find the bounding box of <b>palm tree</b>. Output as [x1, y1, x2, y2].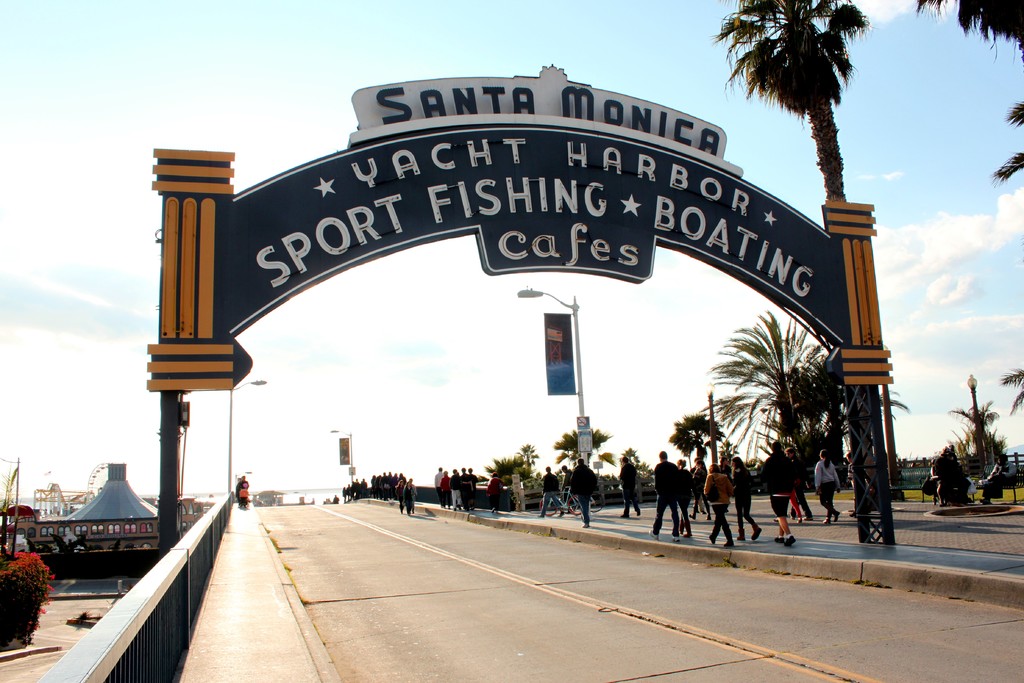
[712, 0, 880, 541].
